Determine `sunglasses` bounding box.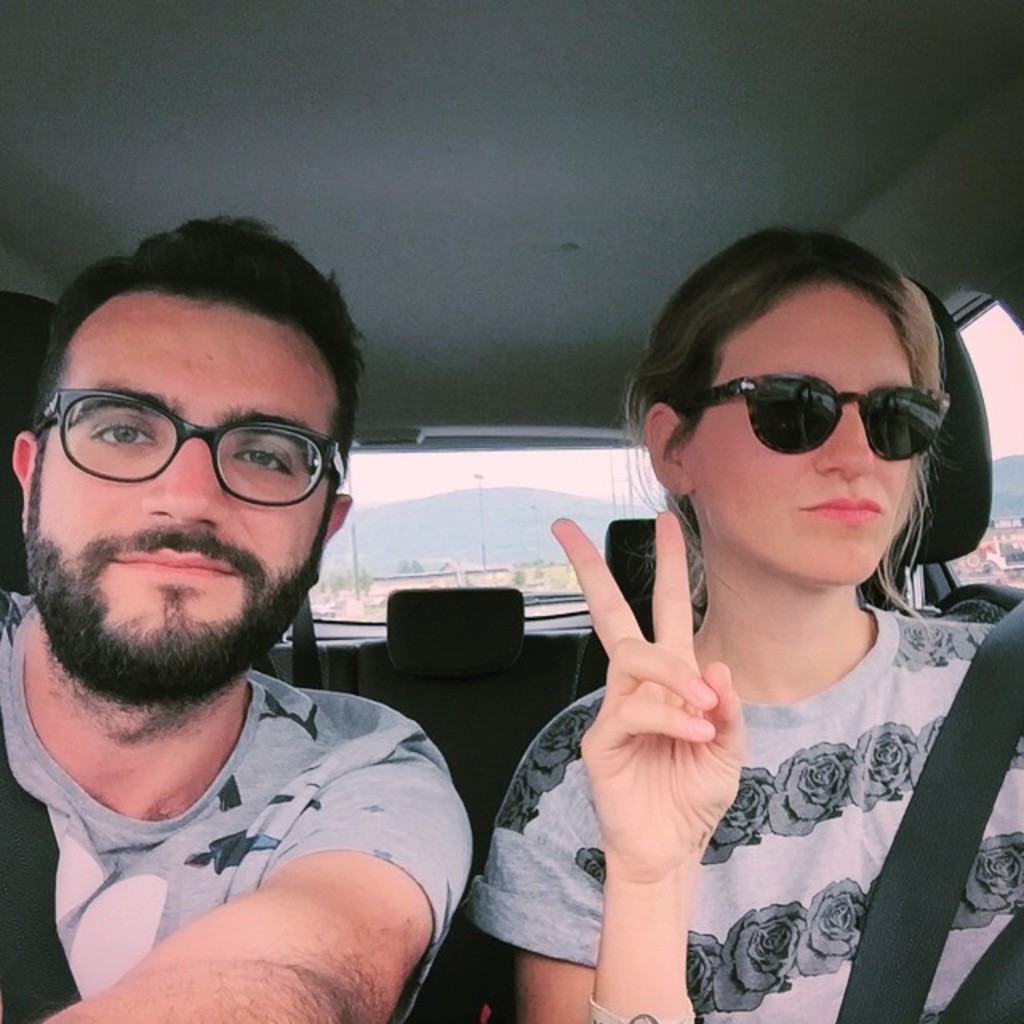
Determined: bbox(675, 376, 962, 469).
